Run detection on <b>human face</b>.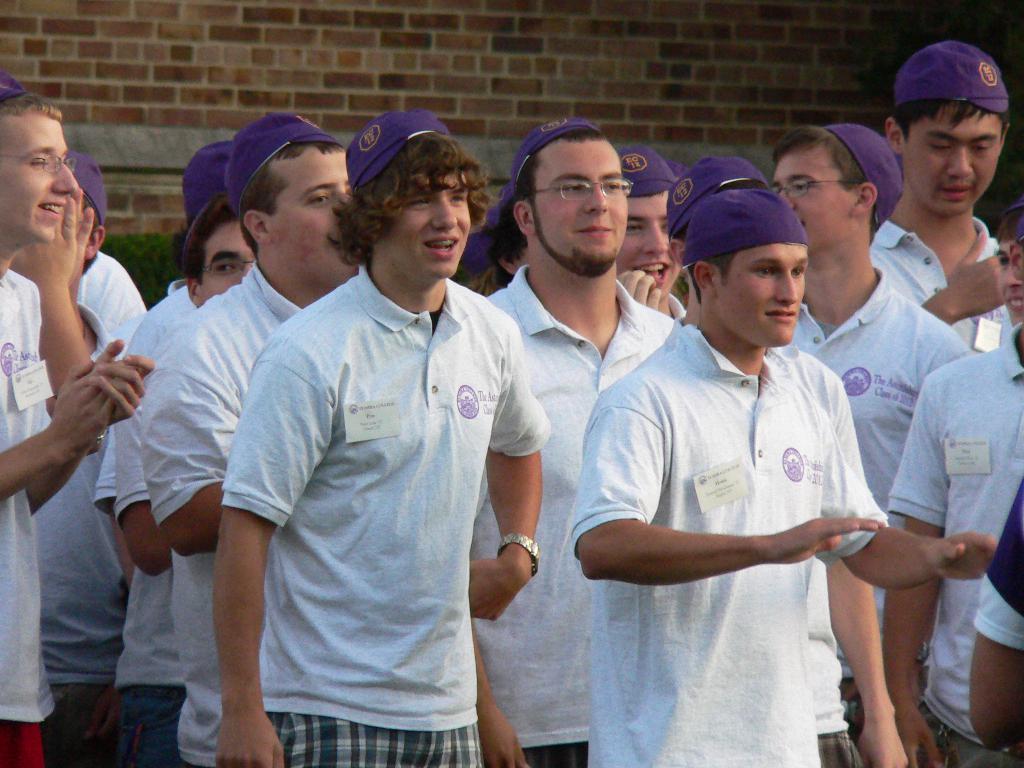
Result: Rect(0, 109, 76, 243).
